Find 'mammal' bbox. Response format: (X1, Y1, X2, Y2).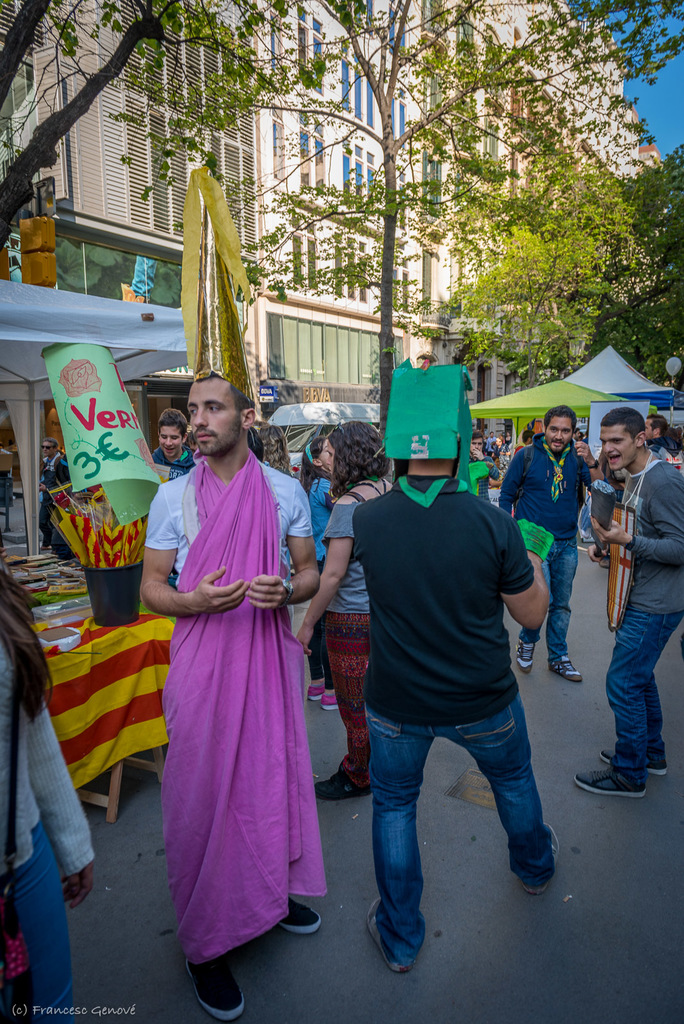
(503, 406, 601, 679).
